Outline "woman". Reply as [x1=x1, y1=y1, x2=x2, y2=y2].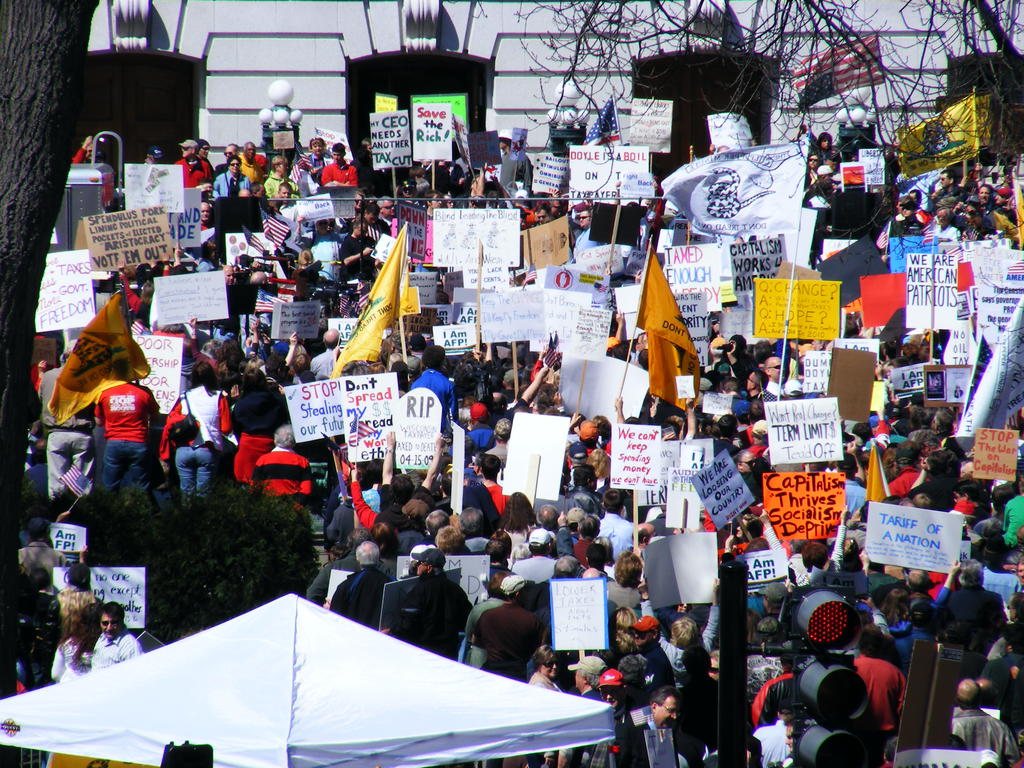
[x1=212, y1=154, x2=250, y2=200].
